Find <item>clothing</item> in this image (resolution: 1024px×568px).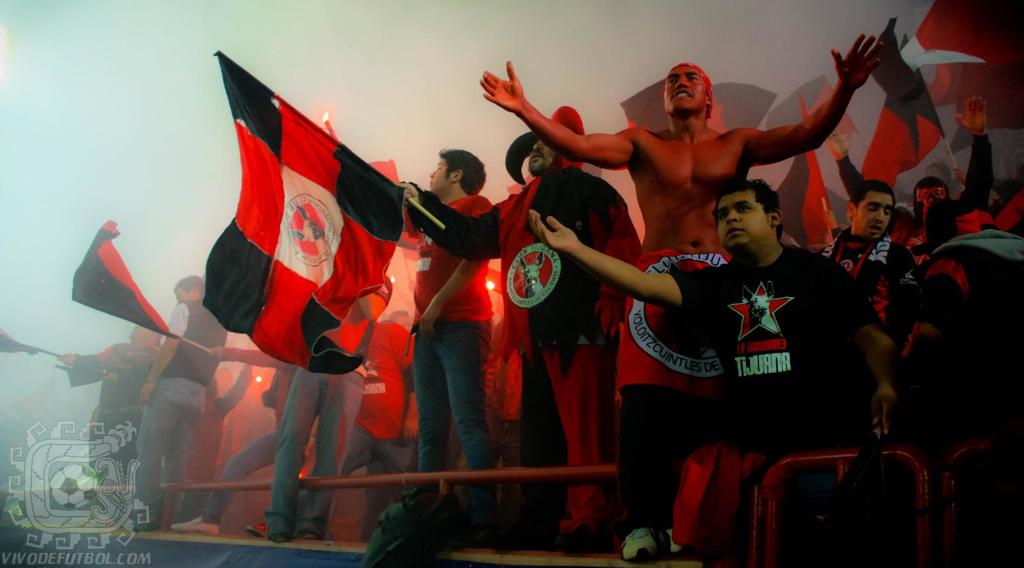
rect(815, 230, 922, 346).
